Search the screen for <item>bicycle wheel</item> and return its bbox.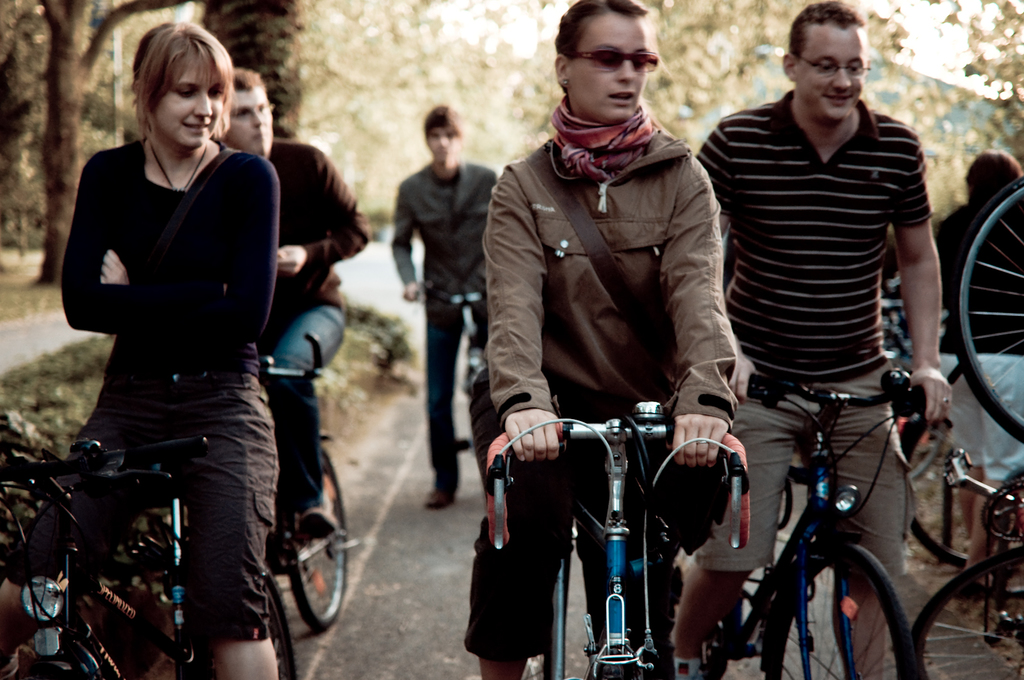
Found: BBox(947, 178, 1023, 445).
